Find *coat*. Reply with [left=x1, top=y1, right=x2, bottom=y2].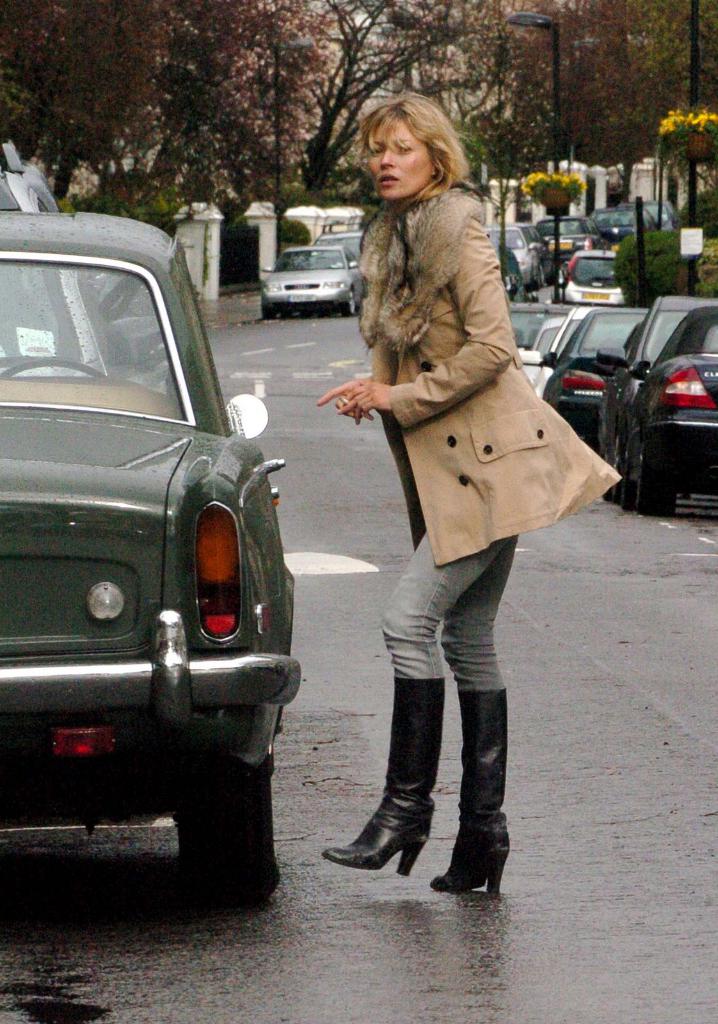
[left=346, top=127, right=556, bottom=528].
